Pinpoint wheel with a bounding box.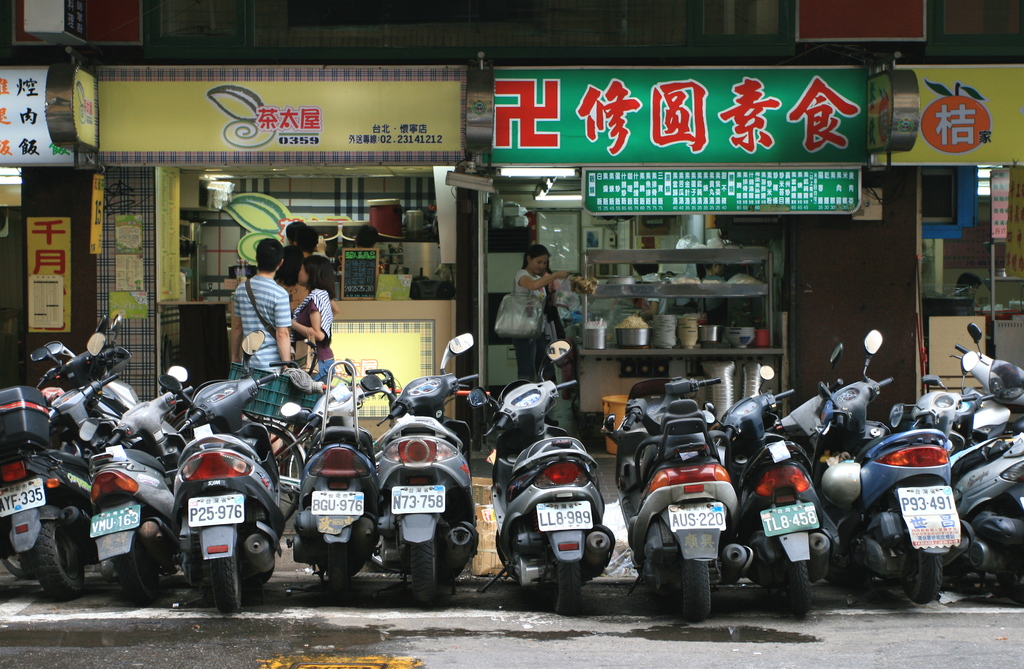
(left=110, top=543, right=157, bottom=604).
